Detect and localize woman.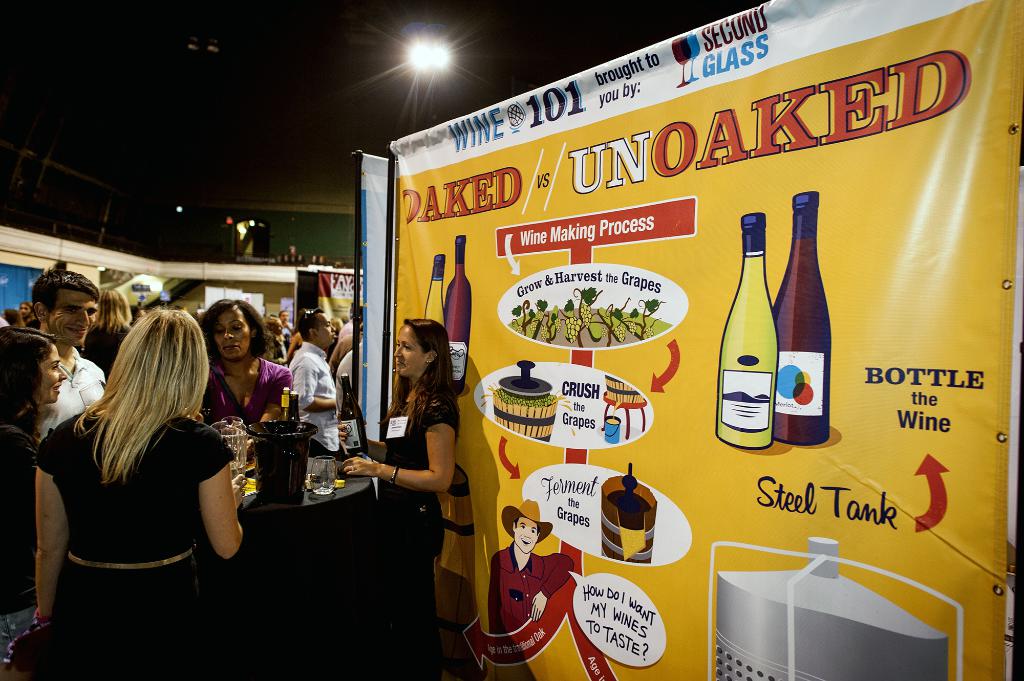
Localized at 335,316,459,680.
